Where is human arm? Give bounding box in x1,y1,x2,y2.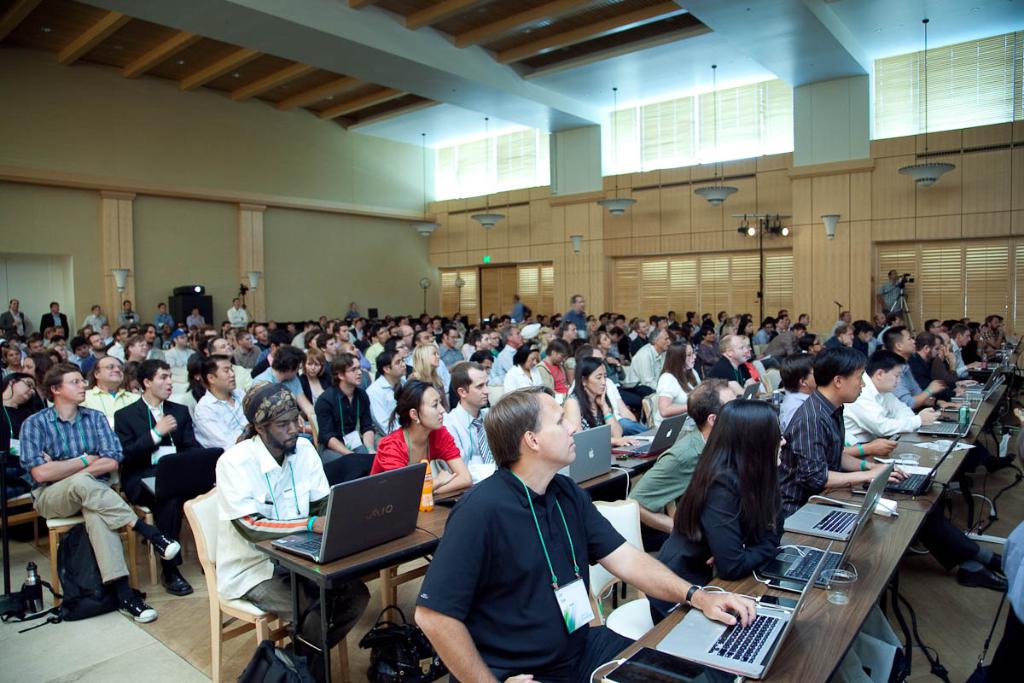
877,286,887,311.
